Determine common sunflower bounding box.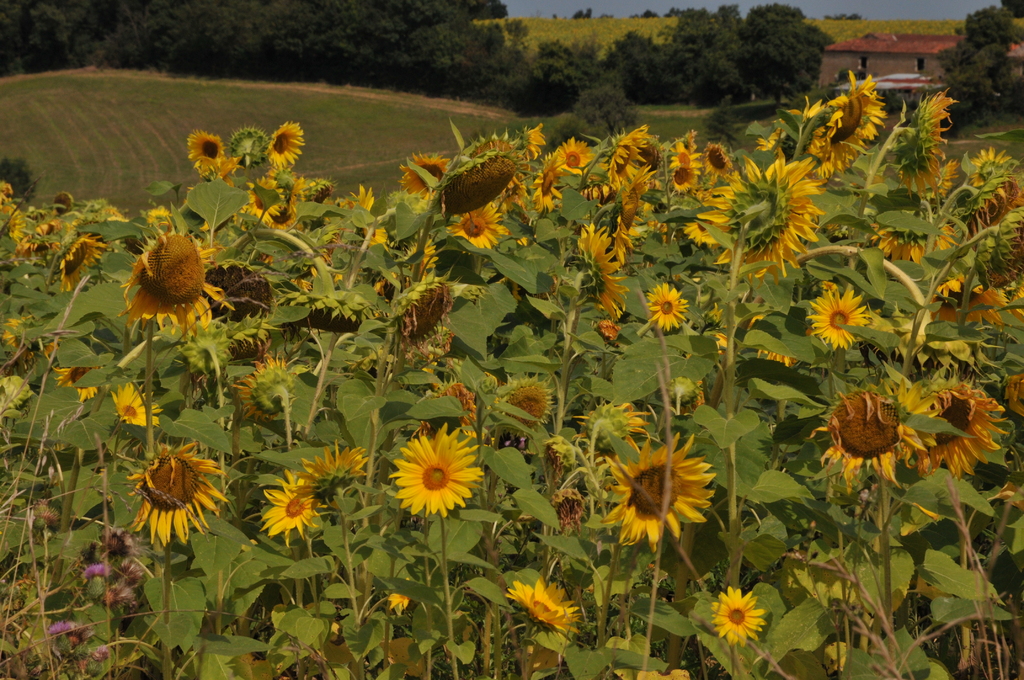
Determined: detection(391, 422, 483, 517).
